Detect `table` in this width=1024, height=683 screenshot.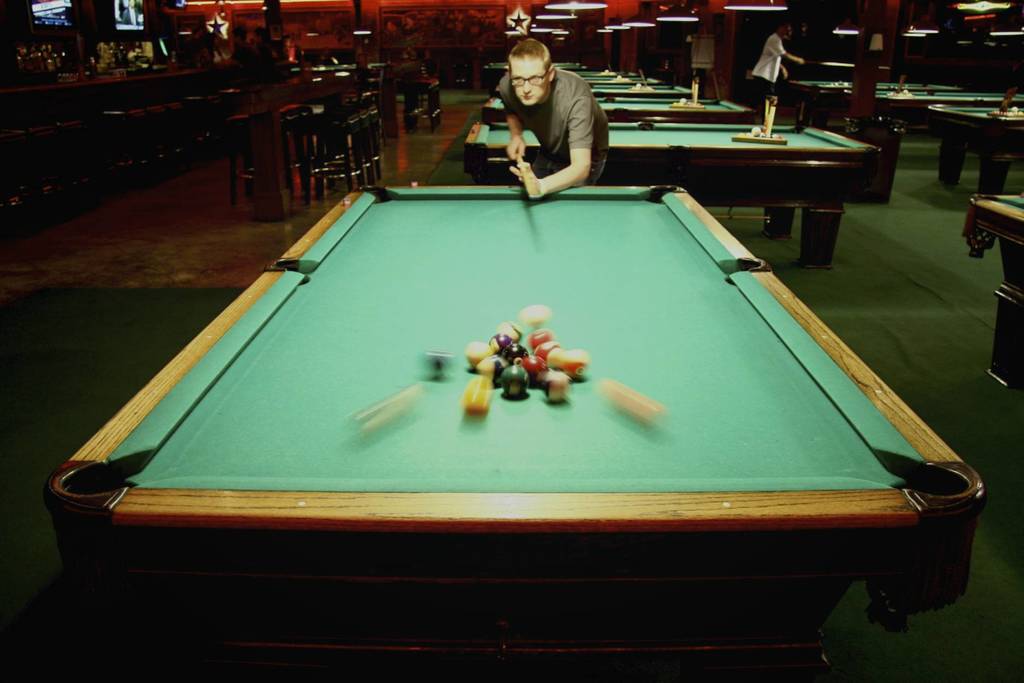
Detection: [left=964, top=199, right=1023, bottom=386].
